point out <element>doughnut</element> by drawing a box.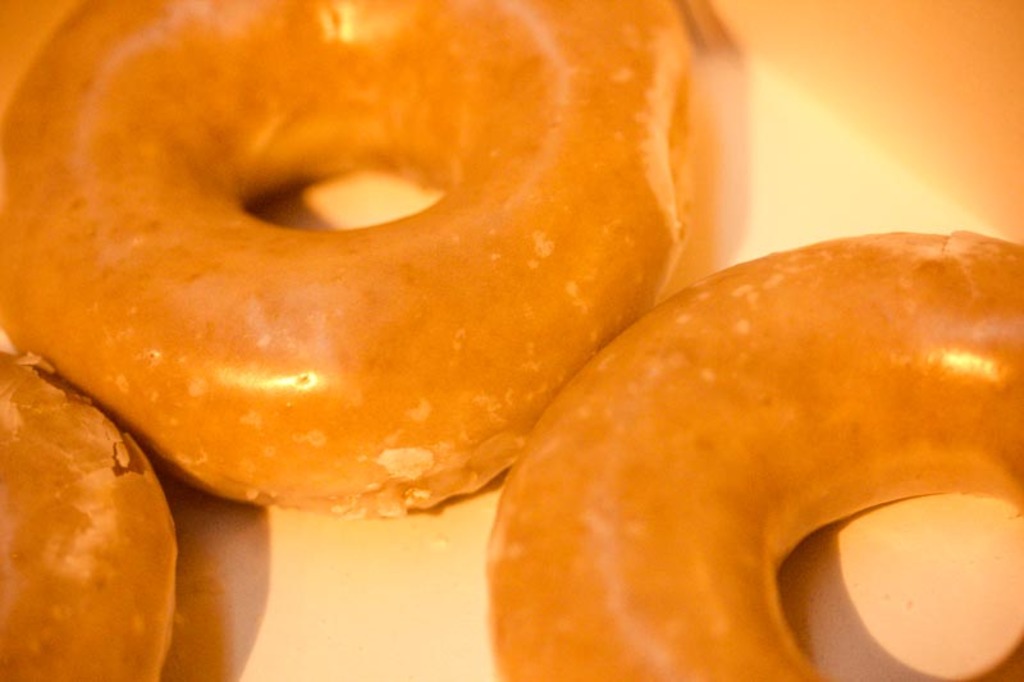
<region>486, 230, 1023, 681</region>.
